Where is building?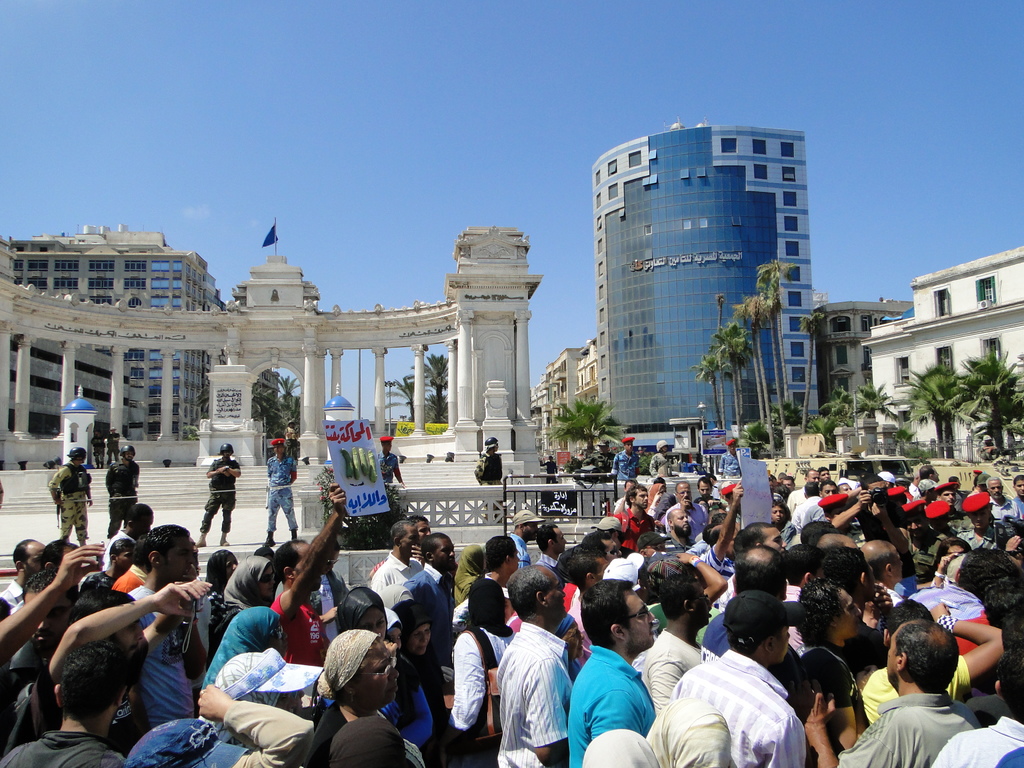
rect(591, 124, 824, 461).
